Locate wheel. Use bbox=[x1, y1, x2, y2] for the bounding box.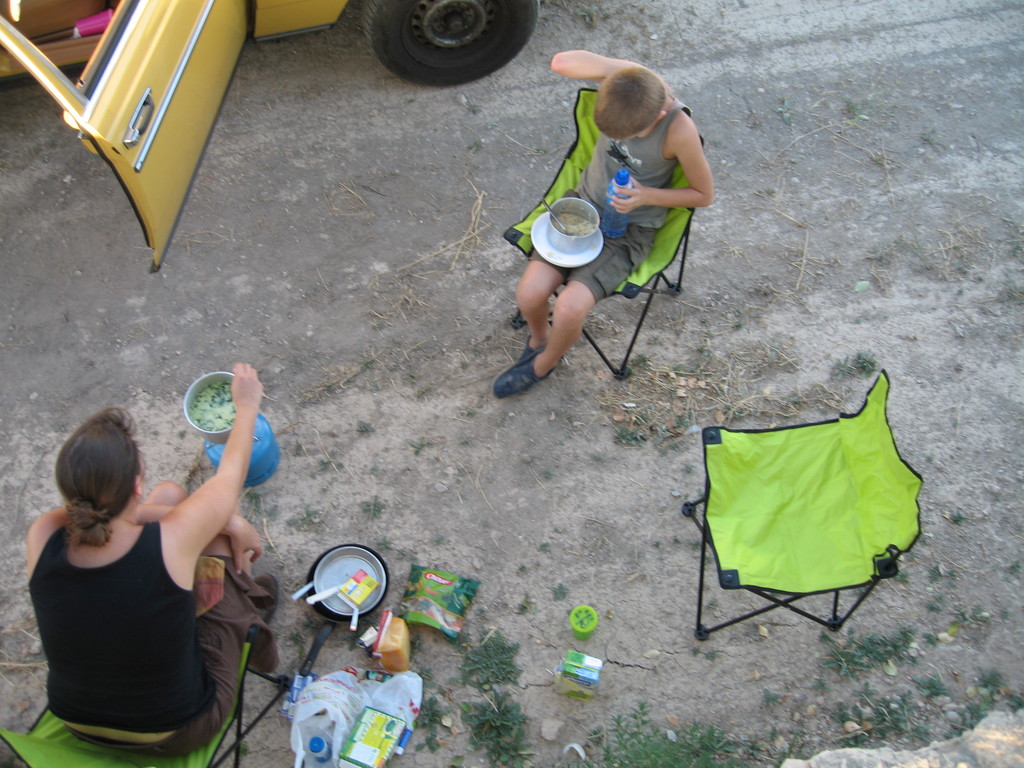
bbox=[362, 0, 540, 84].
